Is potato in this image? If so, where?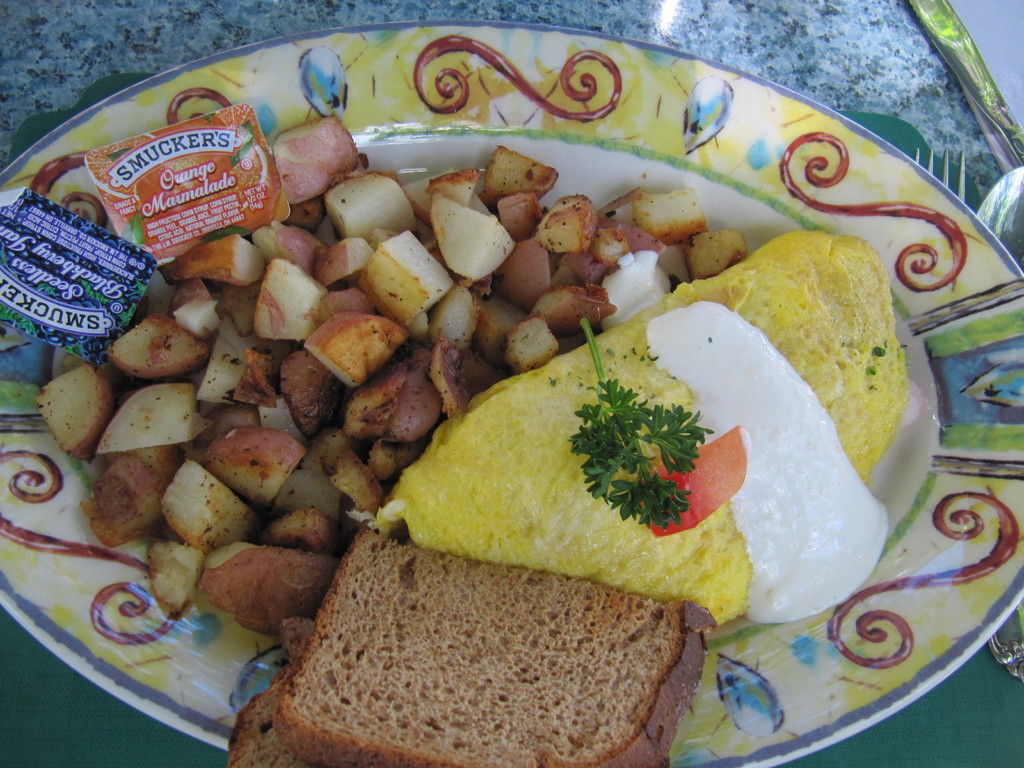
Yes, at detection(298, 302, 392, 391).
